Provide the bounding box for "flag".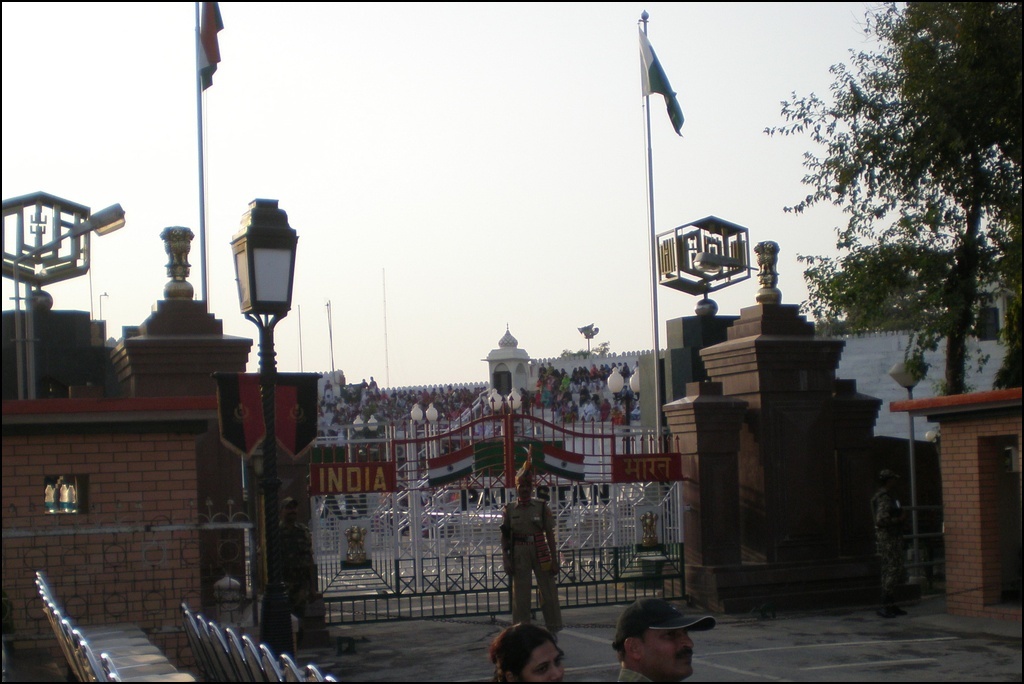
(left=632, top=22, right=685, bottom=140).
